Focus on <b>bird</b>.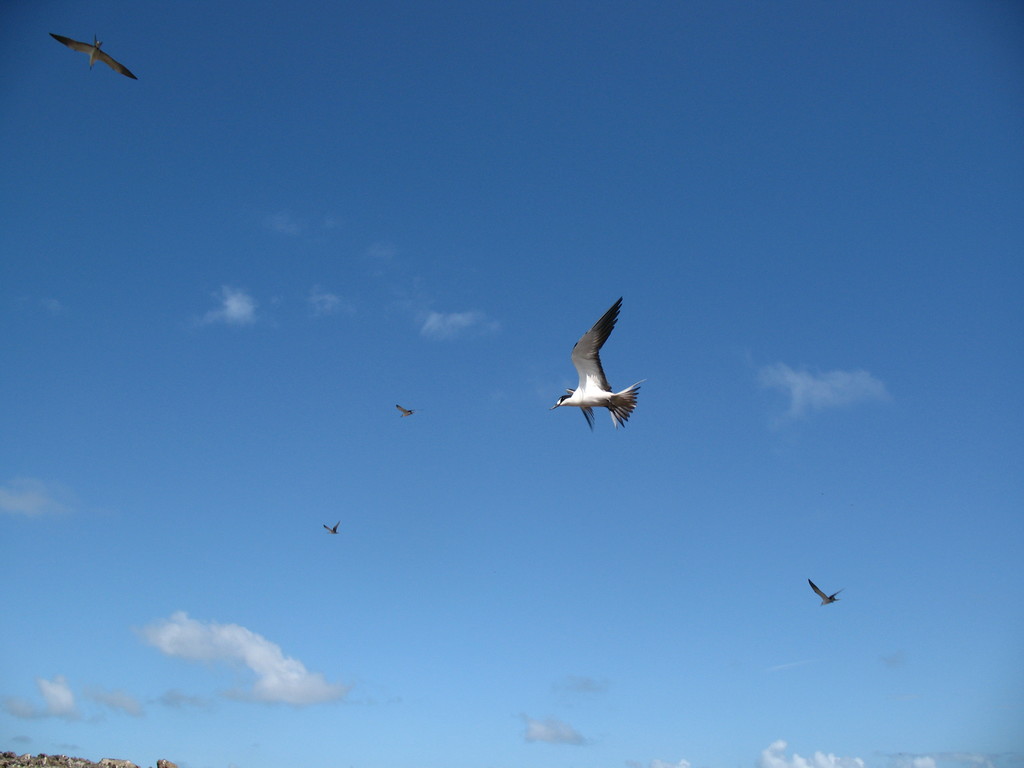
Focused at {"x1": 400, "y1": 403, "x2": 422, "y2": 424}.
